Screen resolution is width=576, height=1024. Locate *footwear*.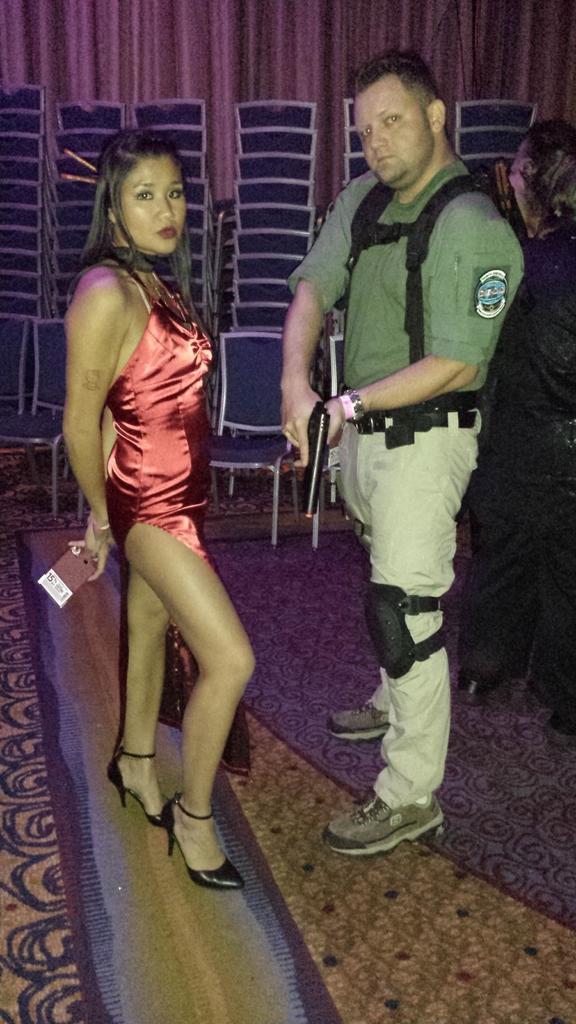
l=159, t=794, r=246, b=893.
